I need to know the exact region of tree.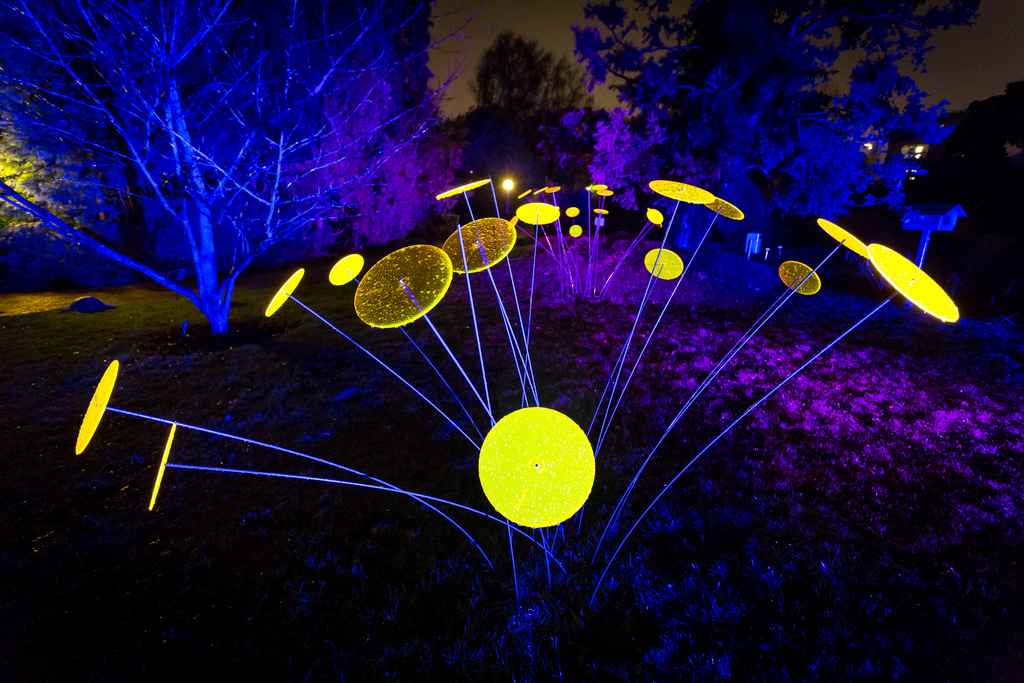
Region: 0 0 465 341.
